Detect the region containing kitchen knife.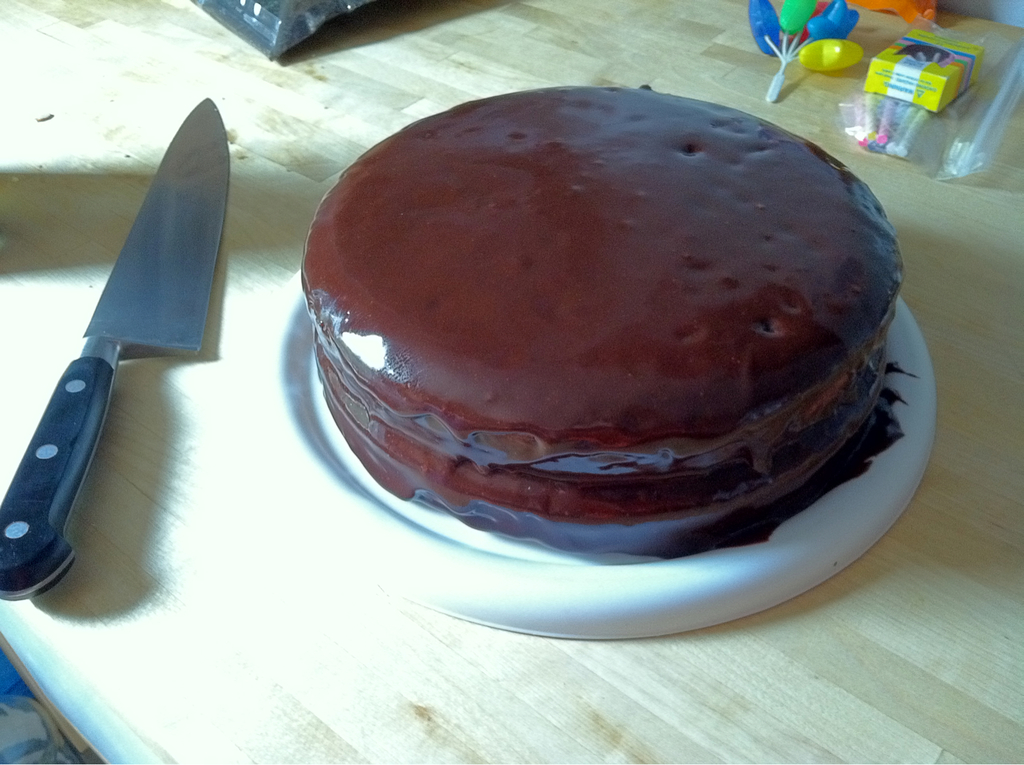
0 97 230 605.
